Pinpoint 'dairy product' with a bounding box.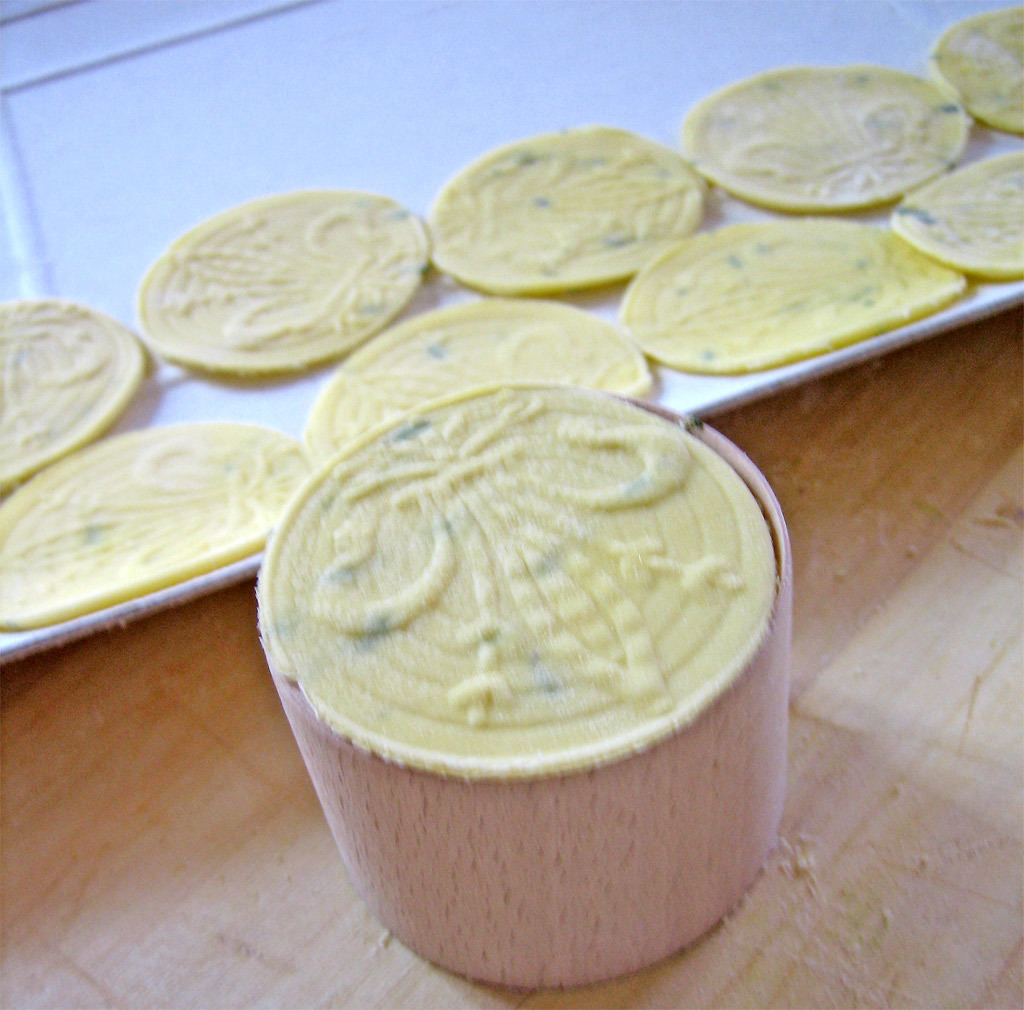
[x1=427, y1=117, x2=711, y2=292].
